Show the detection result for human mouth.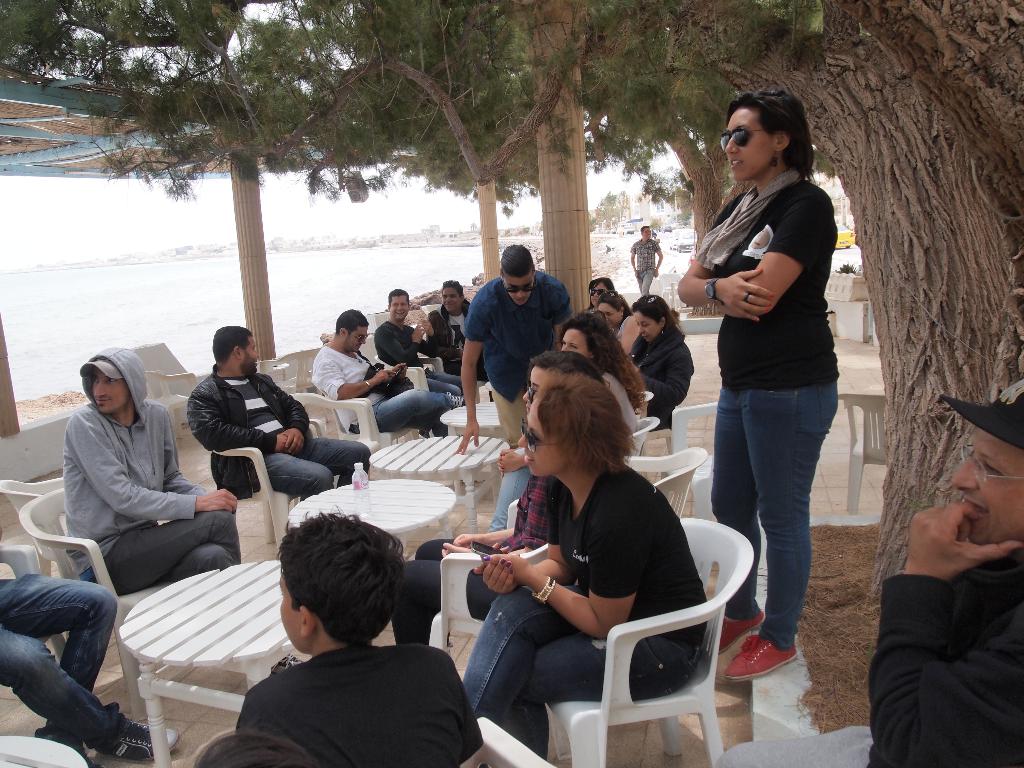
(x1=93, y1=402, x2=107, y2=410).
